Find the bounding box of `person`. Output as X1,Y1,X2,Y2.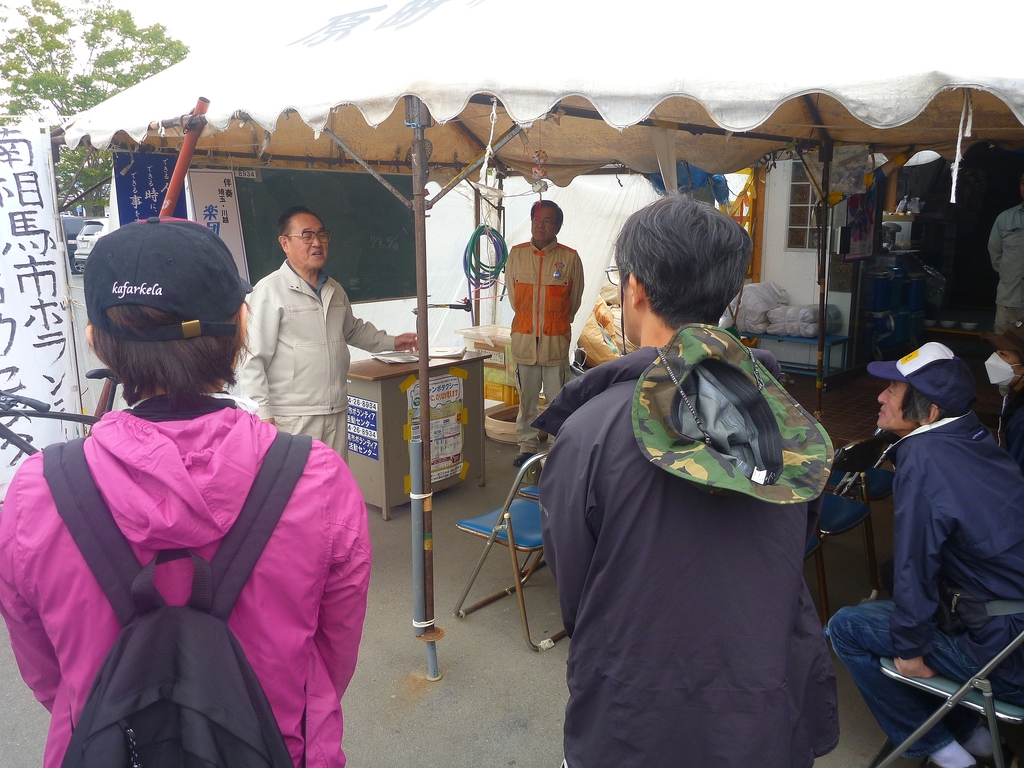
237,204,422,465.
